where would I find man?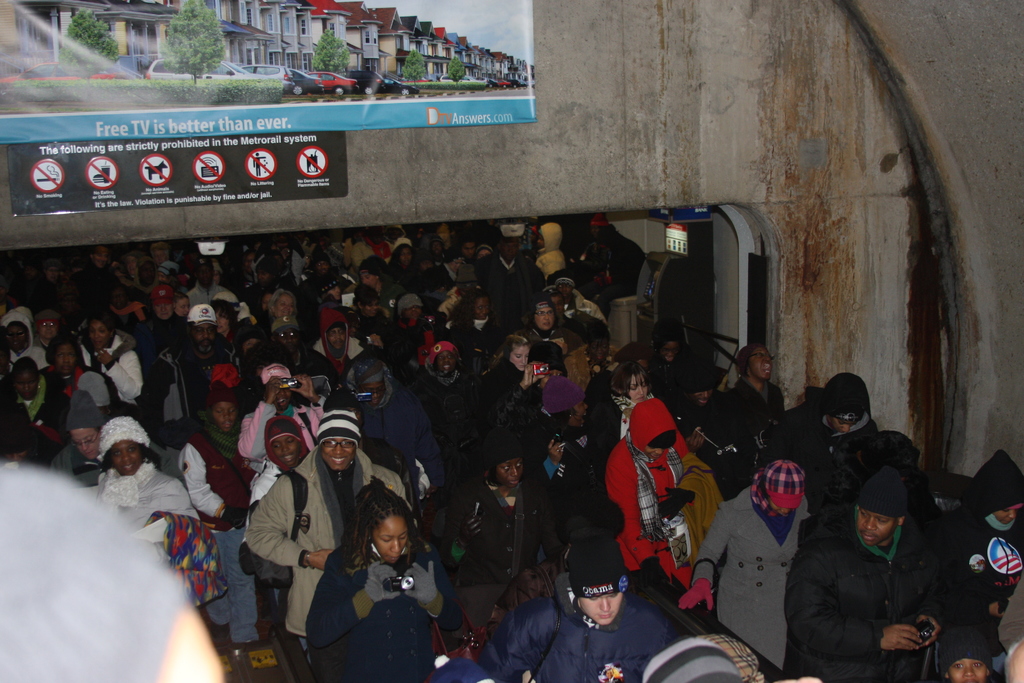
At 755,370,881,466.
